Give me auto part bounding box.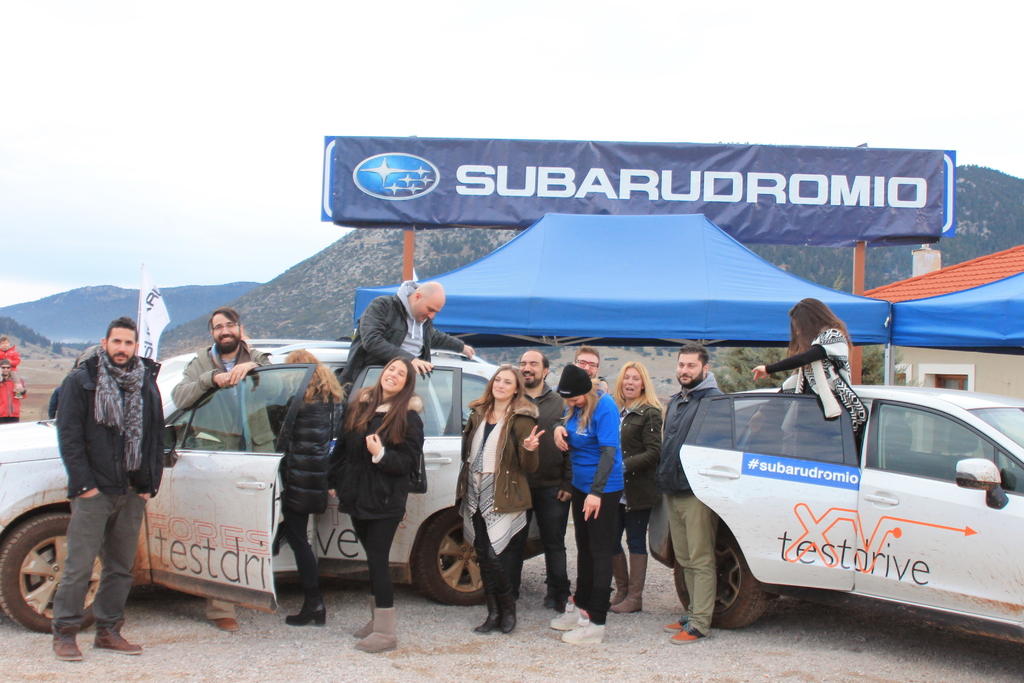
0/333/516/632.
